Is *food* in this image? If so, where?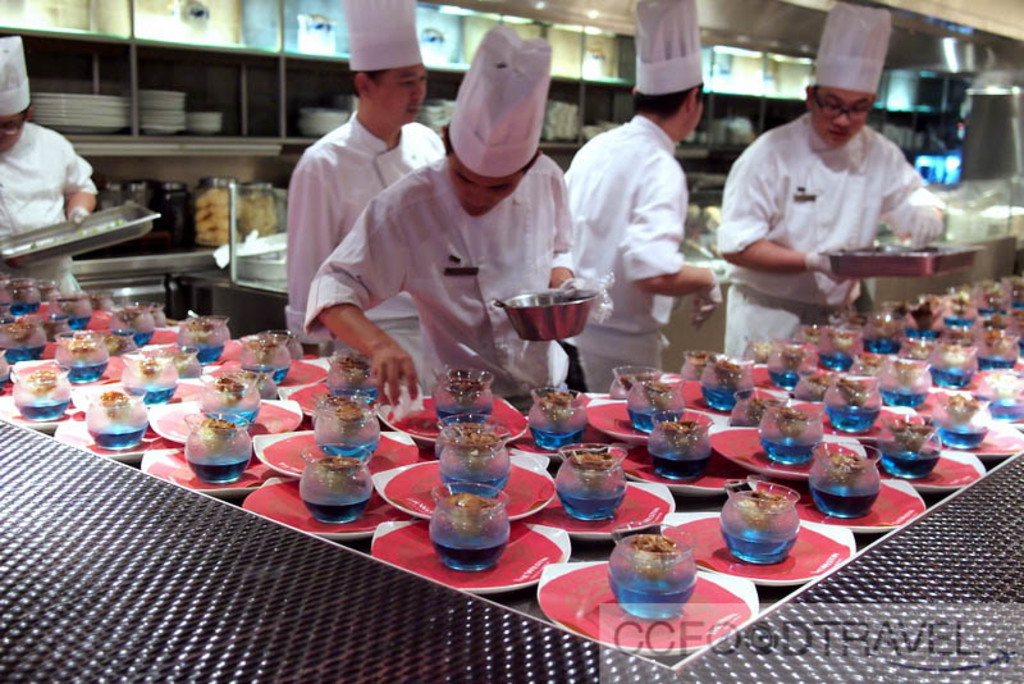
Yes, at 544/389/568/429.
